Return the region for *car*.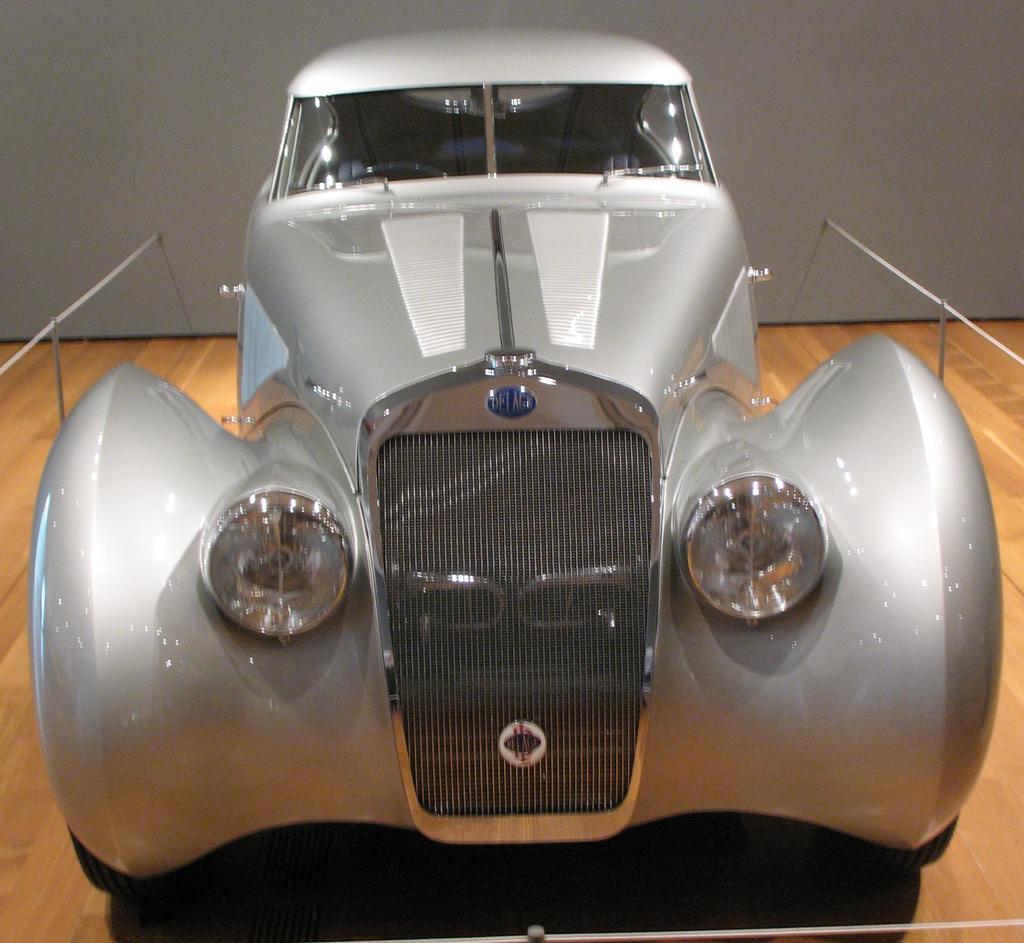
BBox(48, 54, 924, 923).
